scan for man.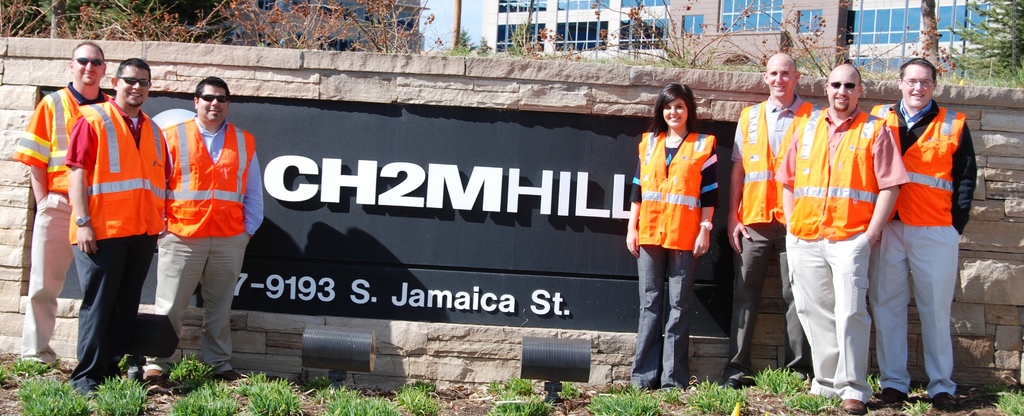
Scan result: x1=869 y1=58 x2=978 y2=415.
